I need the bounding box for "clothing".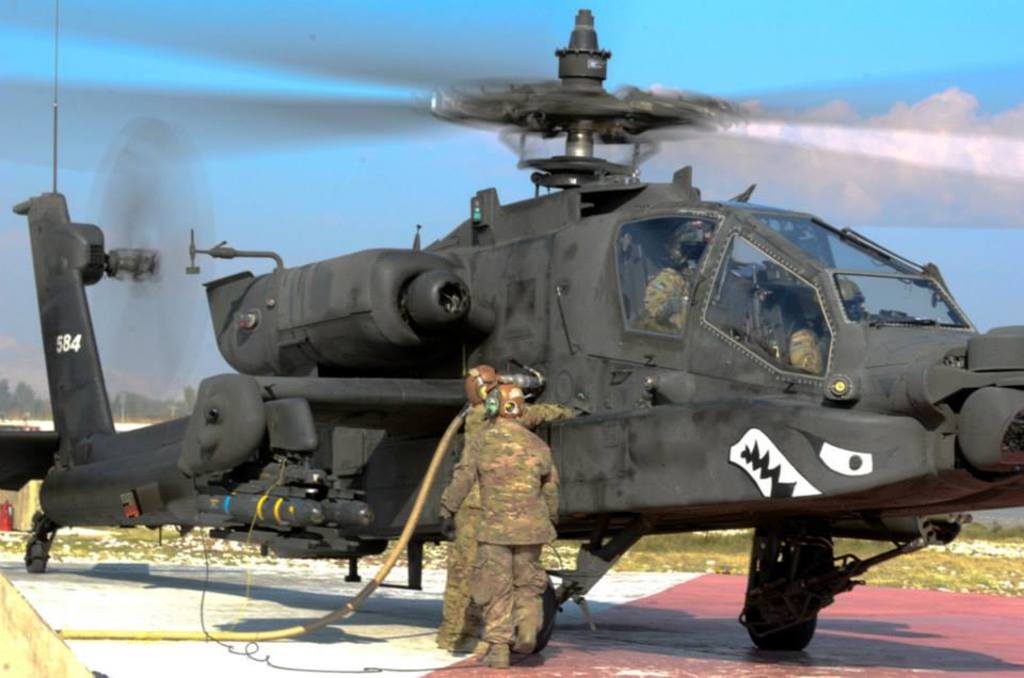
Here it is: bbox(469, 545, 543, 645).
